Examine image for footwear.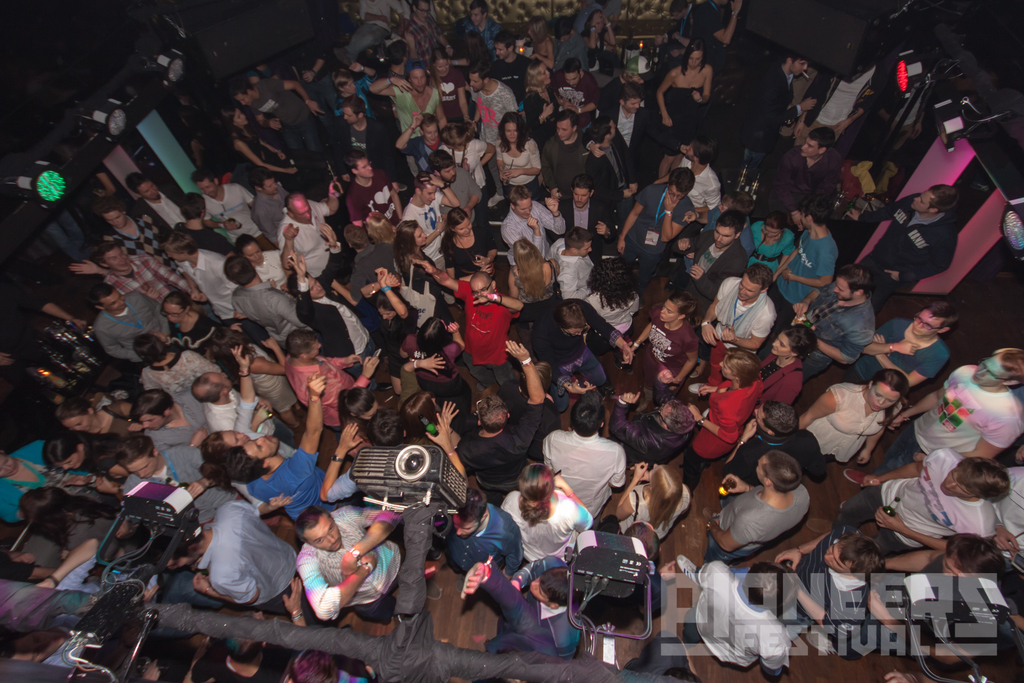
Examination result: 374, 380, 392, 388.
